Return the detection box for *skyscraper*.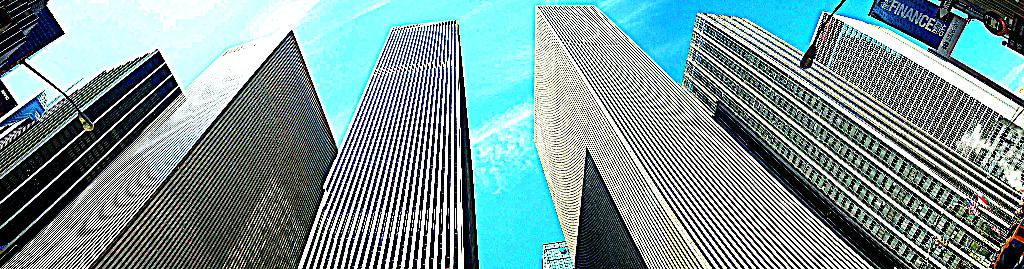
<box>522,0,886,267</box>.
